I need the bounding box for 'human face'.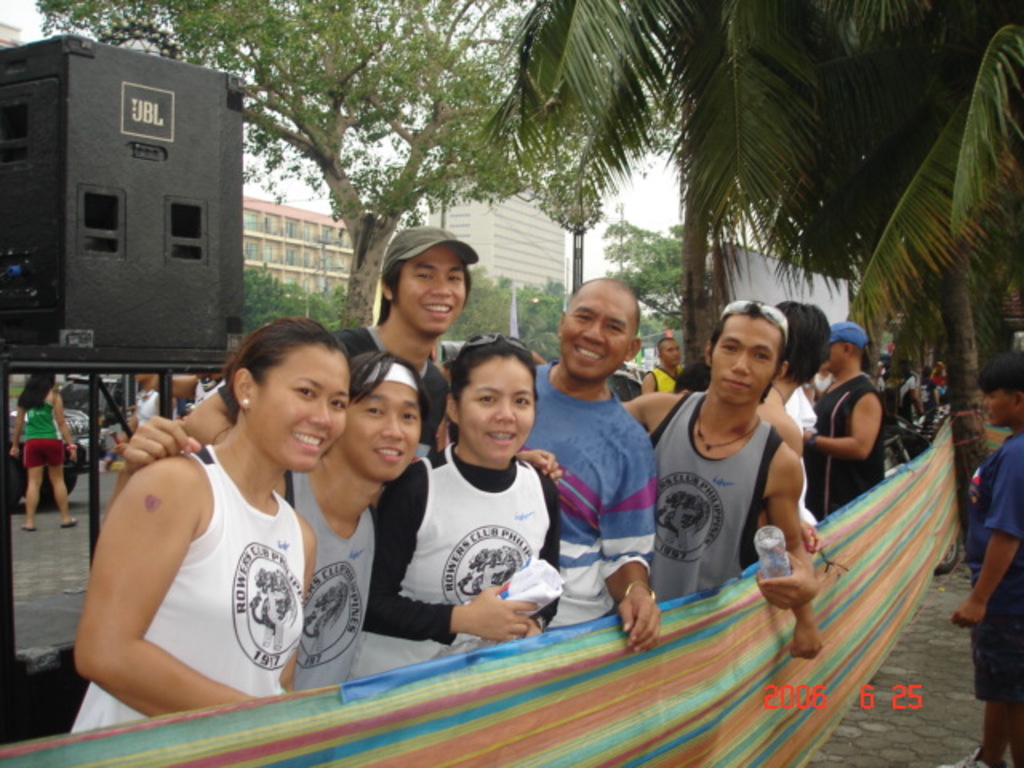
Here it is: locate(458, 355, 536, 464).
